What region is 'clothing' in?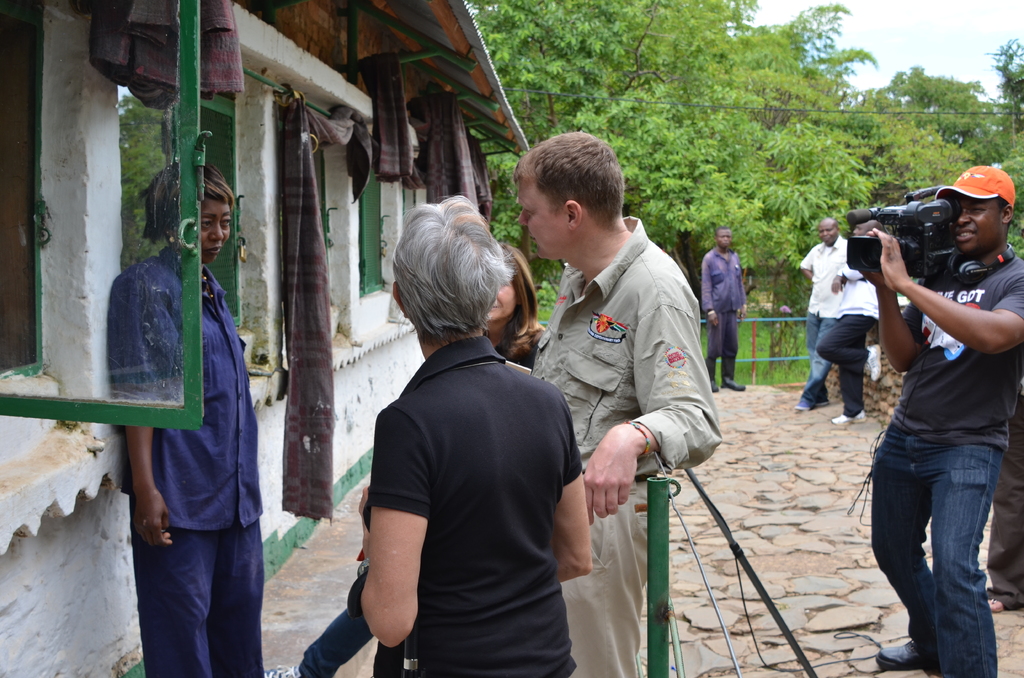
bbox=(797, 237, 842, 408).
